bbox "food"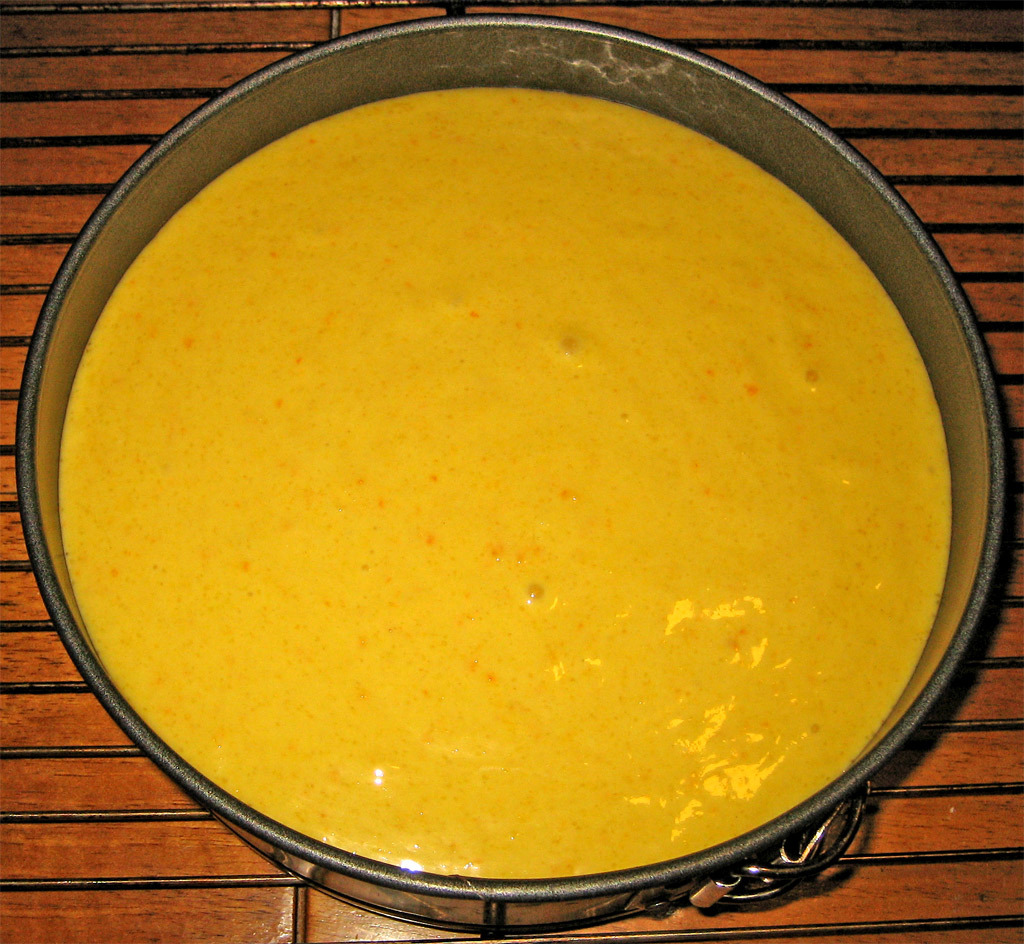
(left=55, top=84, right=949, bottom=876)
